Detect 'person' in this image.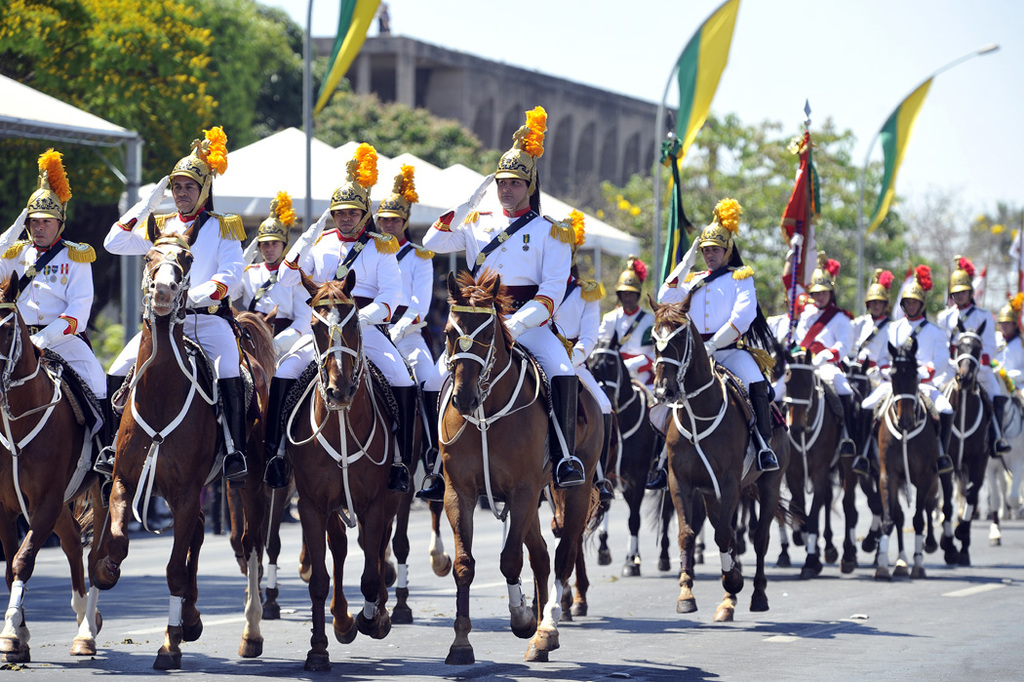
Detection: locate(229, 205, 326, 462).
